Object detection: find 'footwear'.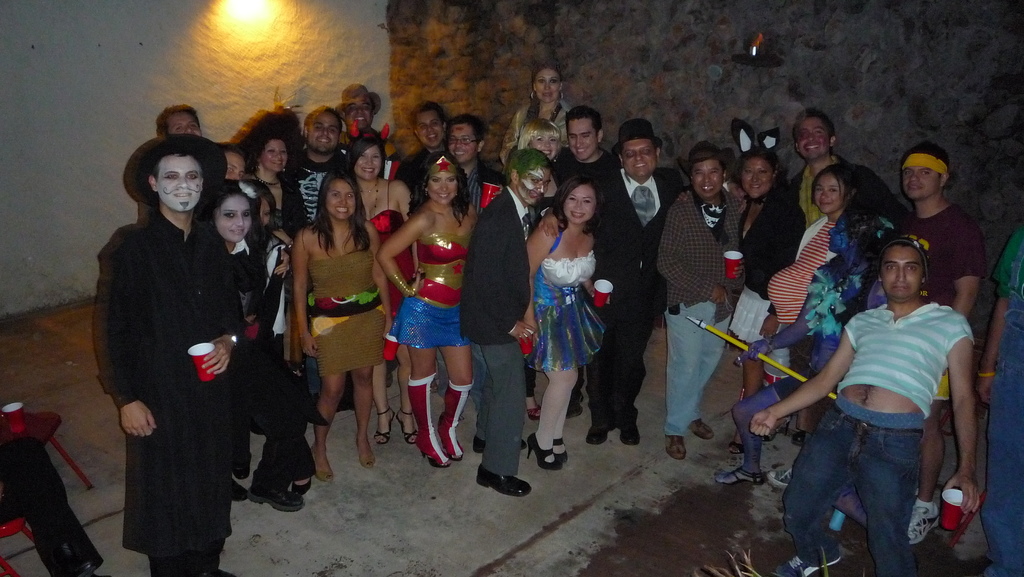
<bbox>726, 440, 748, 453</bbox>.
